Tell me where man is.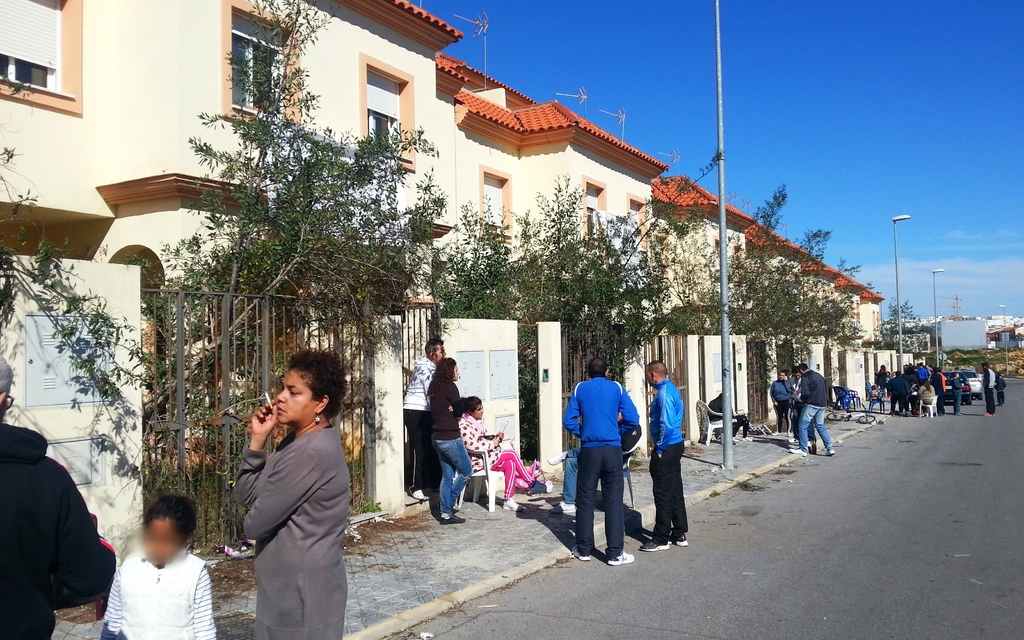
man is at {"x1": 563, "y1": 358, "x2": 641, "y2": 559}.
